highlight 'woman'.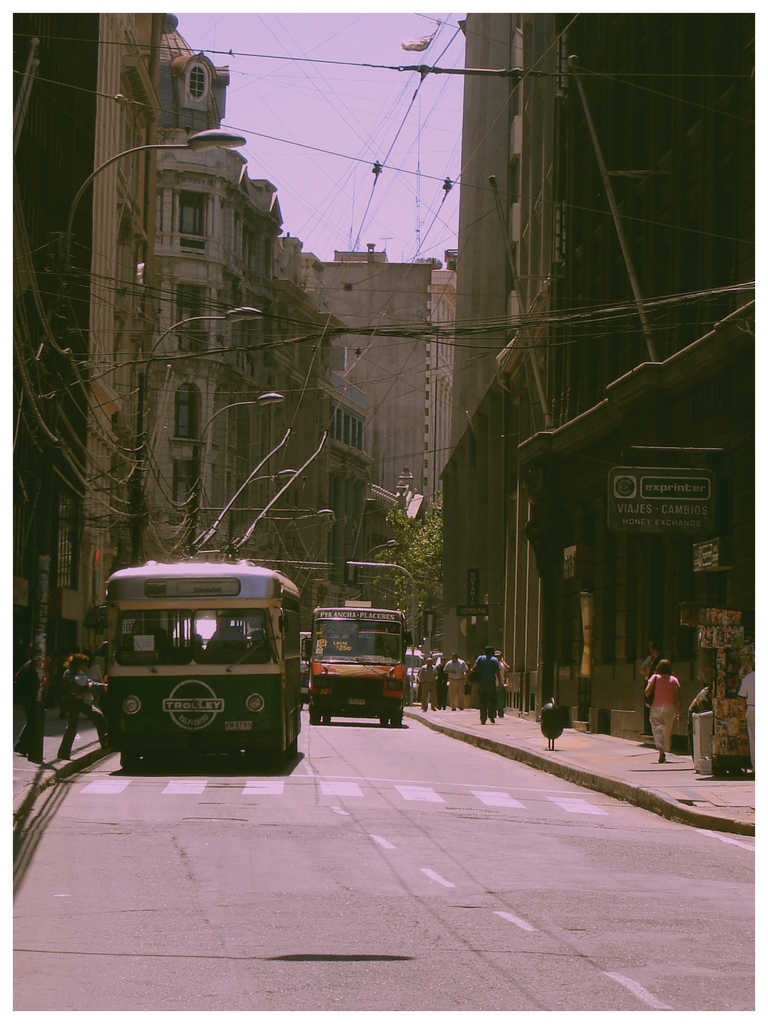
Highlighted region: x1=644 y1=654 x2=687 y2=764.
